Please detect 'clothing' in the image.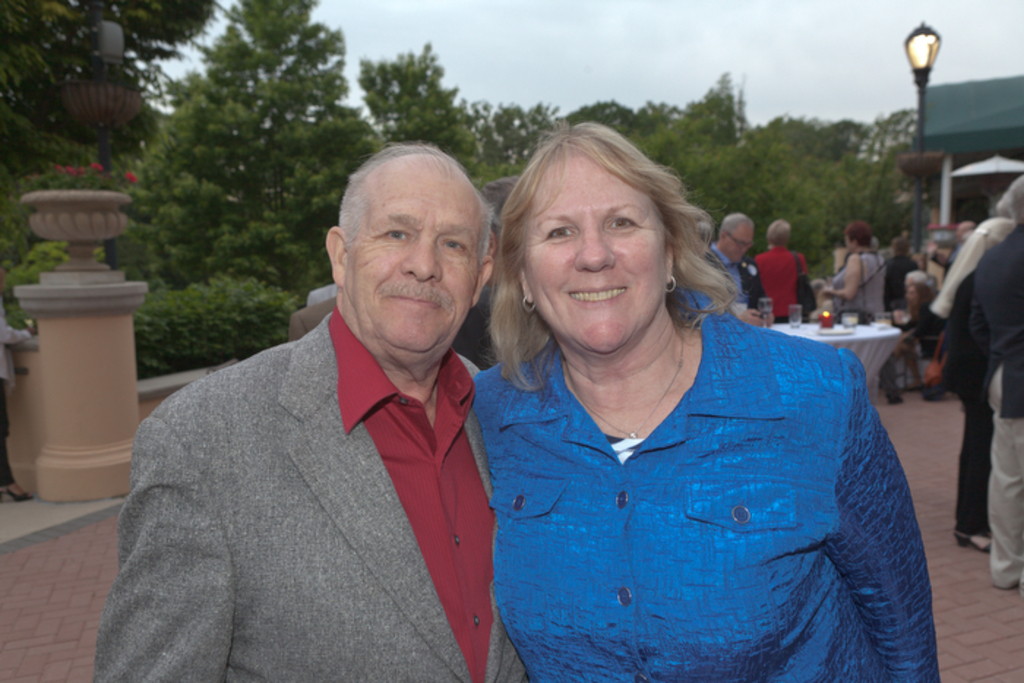
[285, 298, 335, 344].
